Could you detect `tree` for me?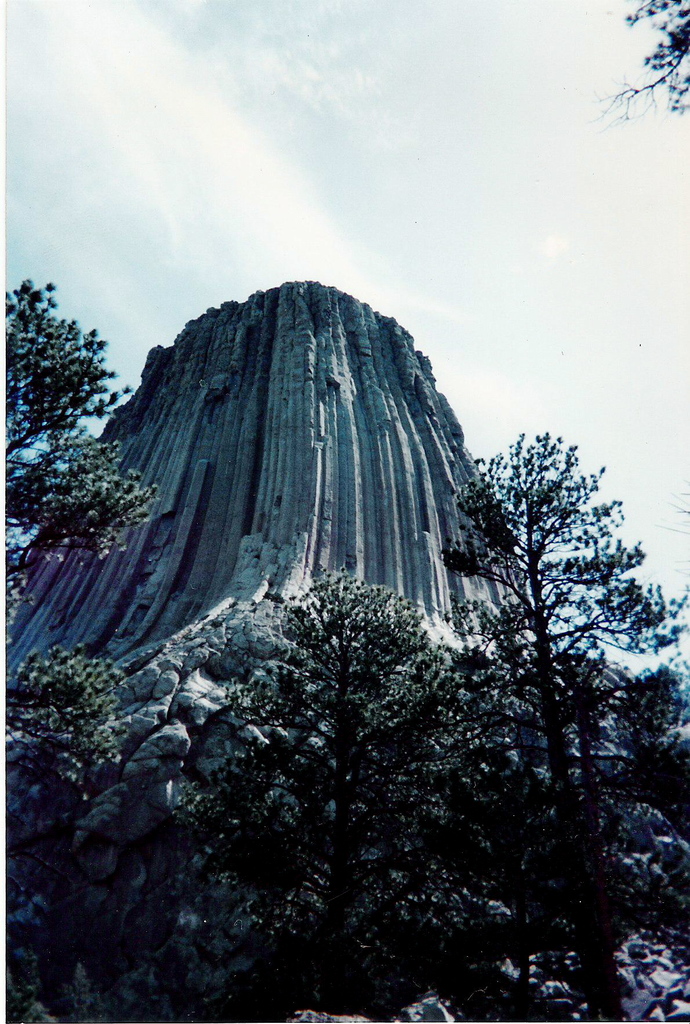
Detection result: 431:398:653:947.
